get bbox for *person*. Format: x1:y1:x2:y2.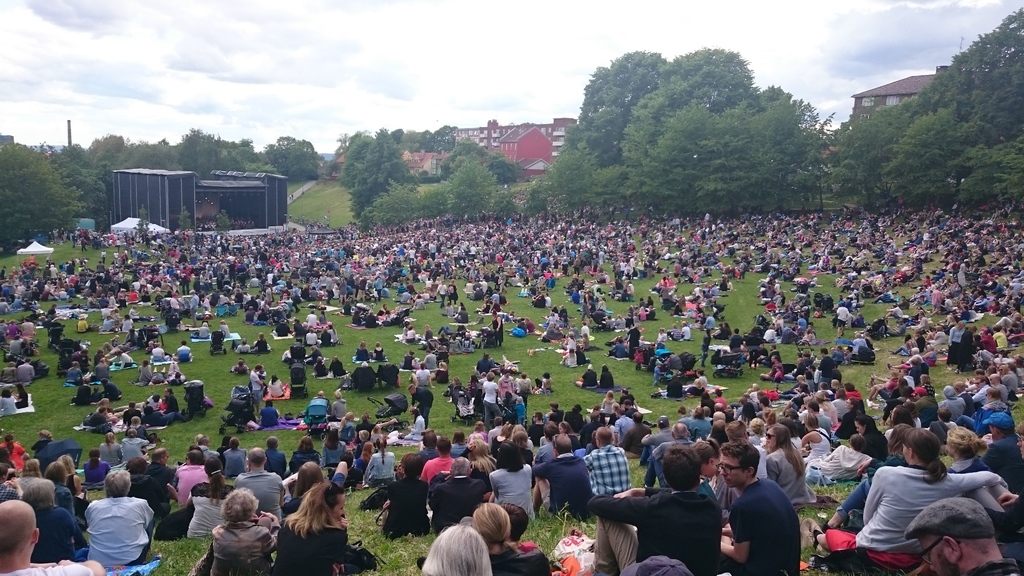
700:389:707:406.
